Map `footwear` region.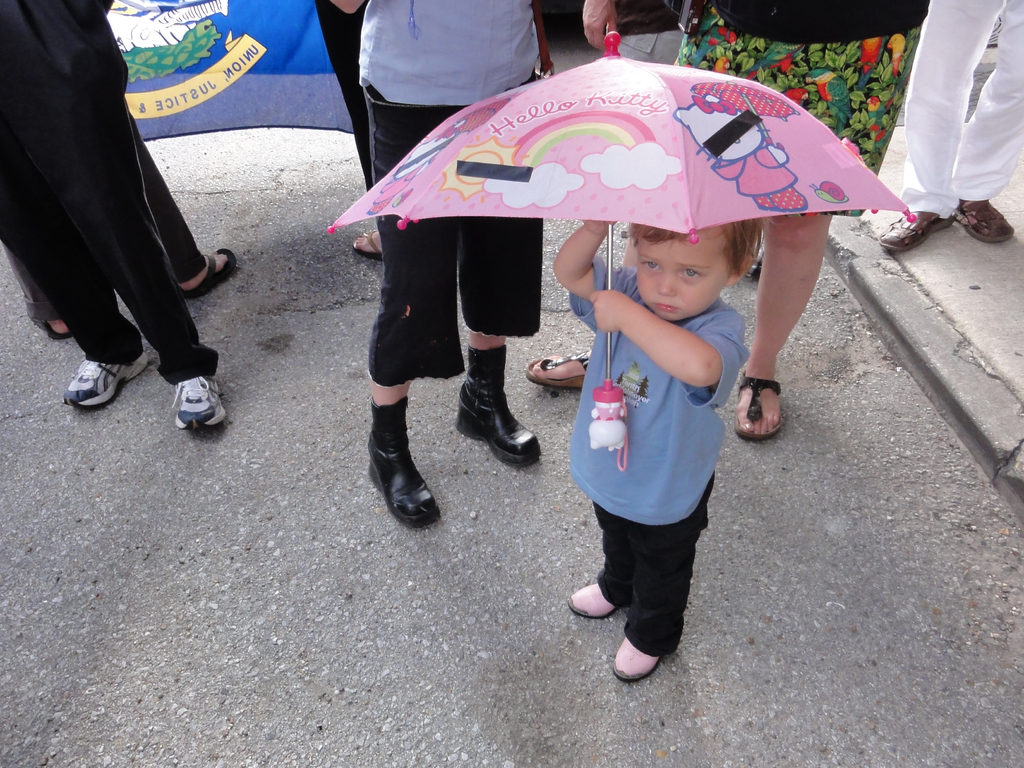
Mapped to 175 249 237 295.
